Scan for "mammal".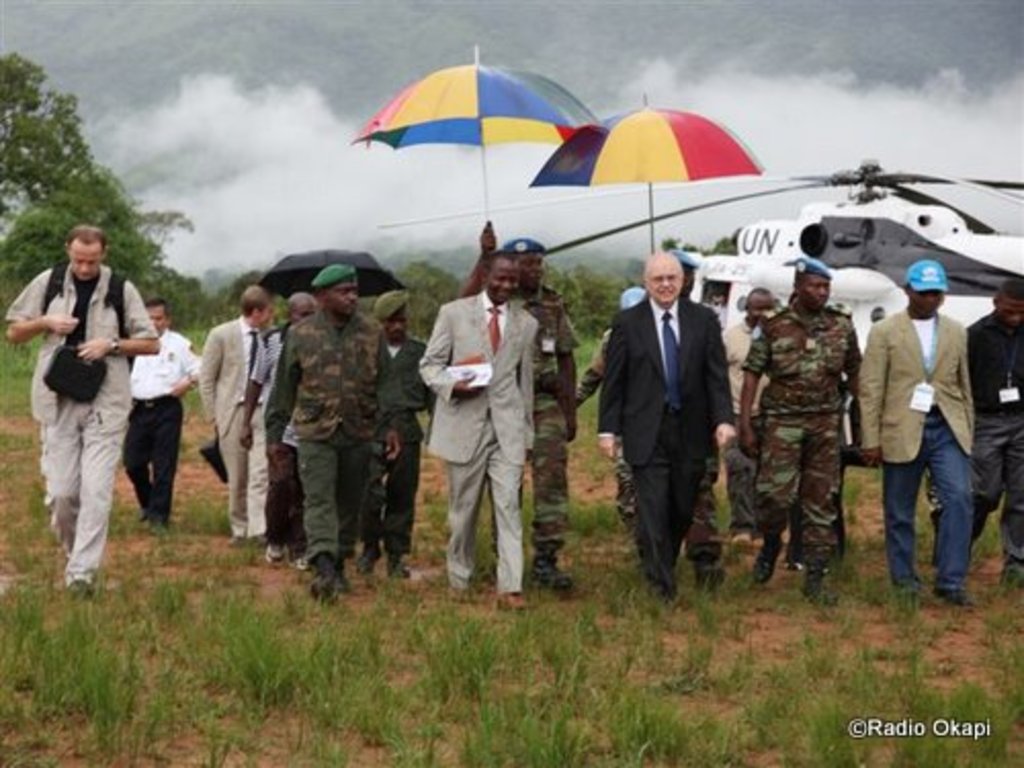
Scan result: [left=29, top=203, right=158, bottom=604].
